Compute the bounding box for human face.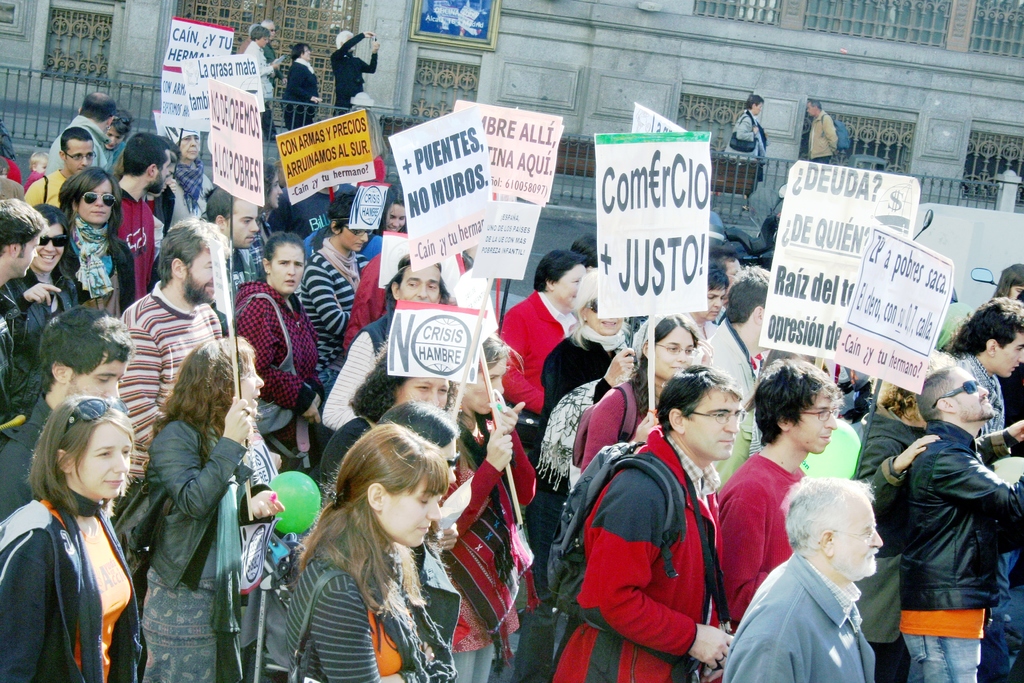
81/420/133/503.
